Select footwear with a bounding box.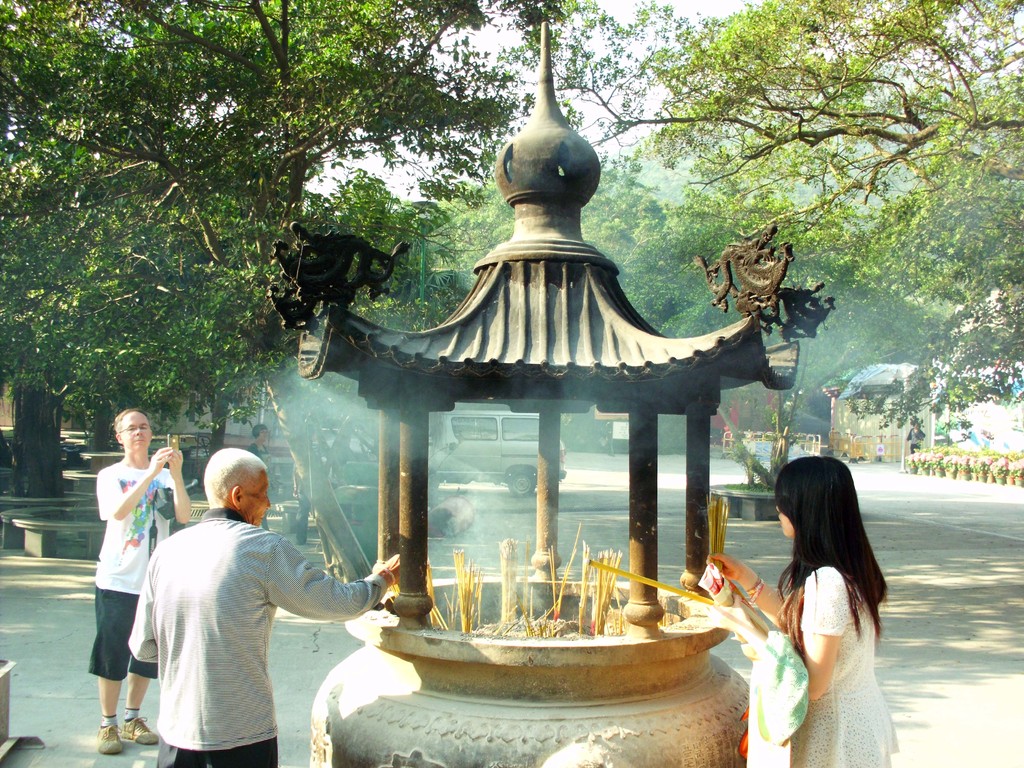
locate(97, 720, 120, 752).
